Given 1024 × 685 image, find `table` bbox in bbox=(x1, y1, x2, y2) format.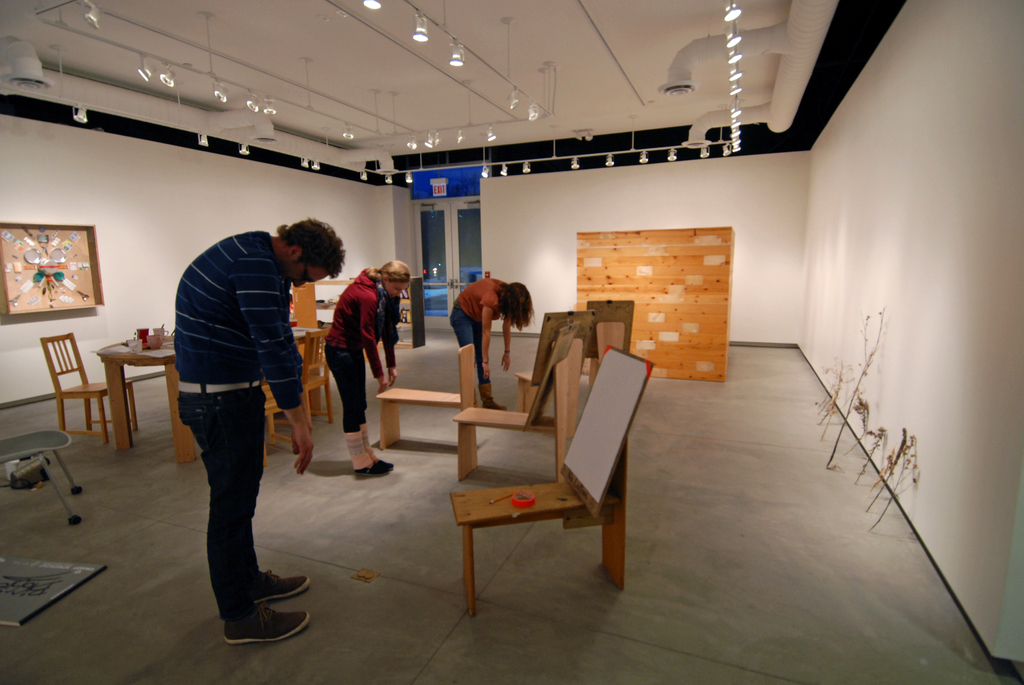
bbox=(94, 324, 328, 462).
